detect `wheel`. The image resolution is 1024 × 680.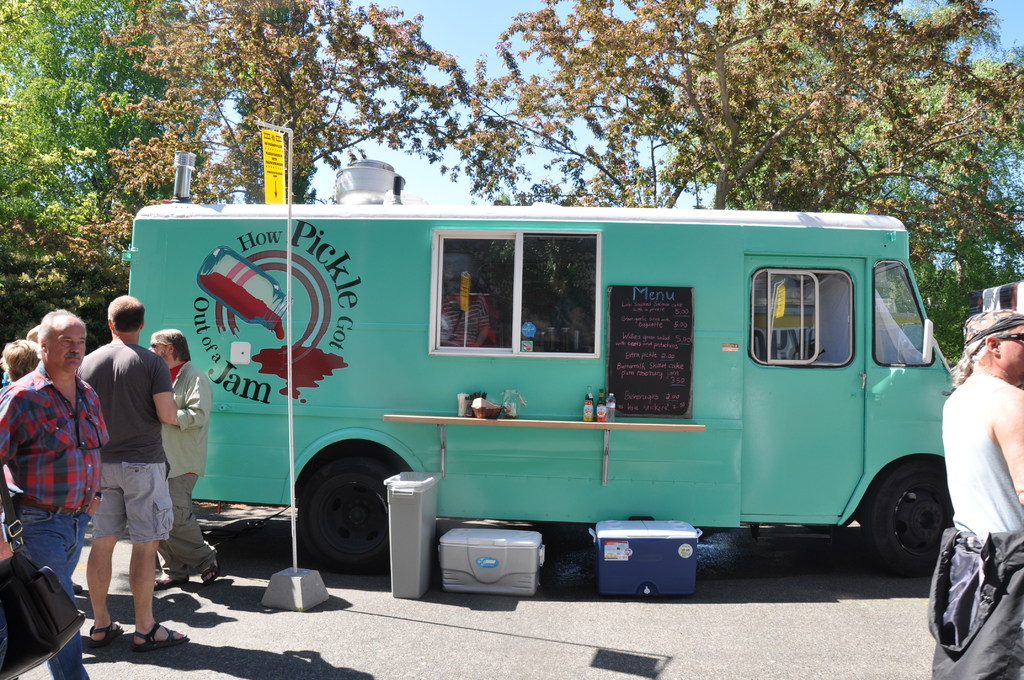
(887, 470, 959, 569).
